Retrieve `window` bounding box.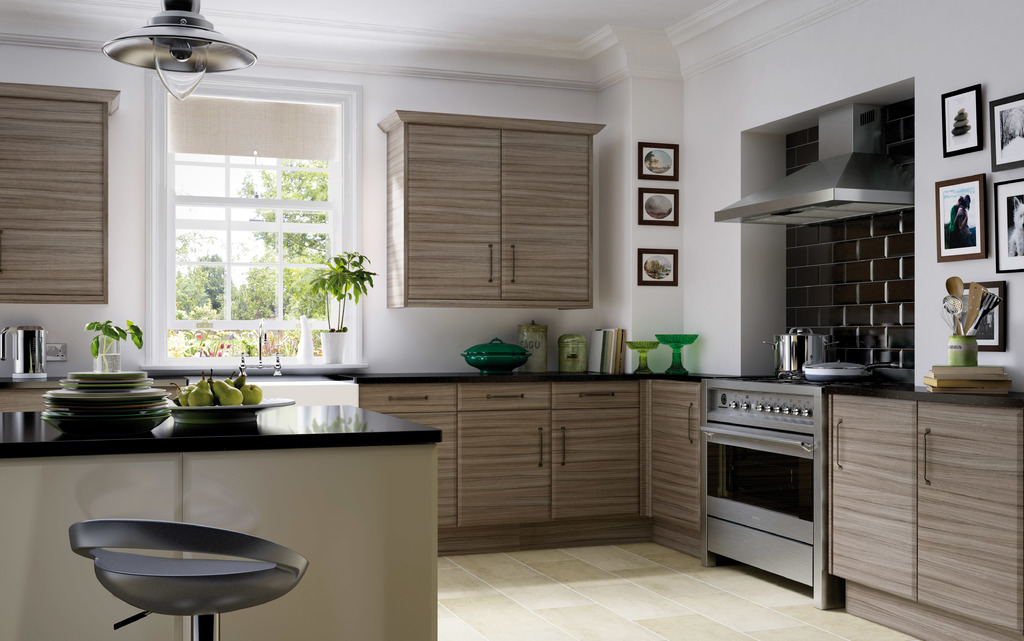
Bounding box: [140,71,353,372].
